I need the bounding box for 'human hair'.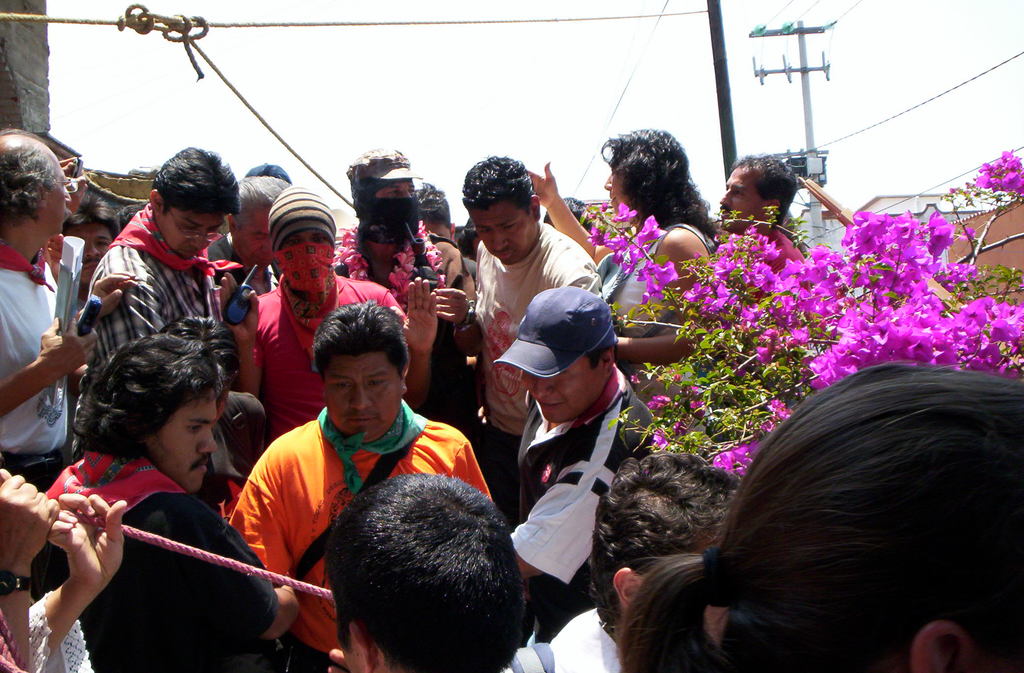
Here it is: left=163, top=311, right=243, bottom=395.
